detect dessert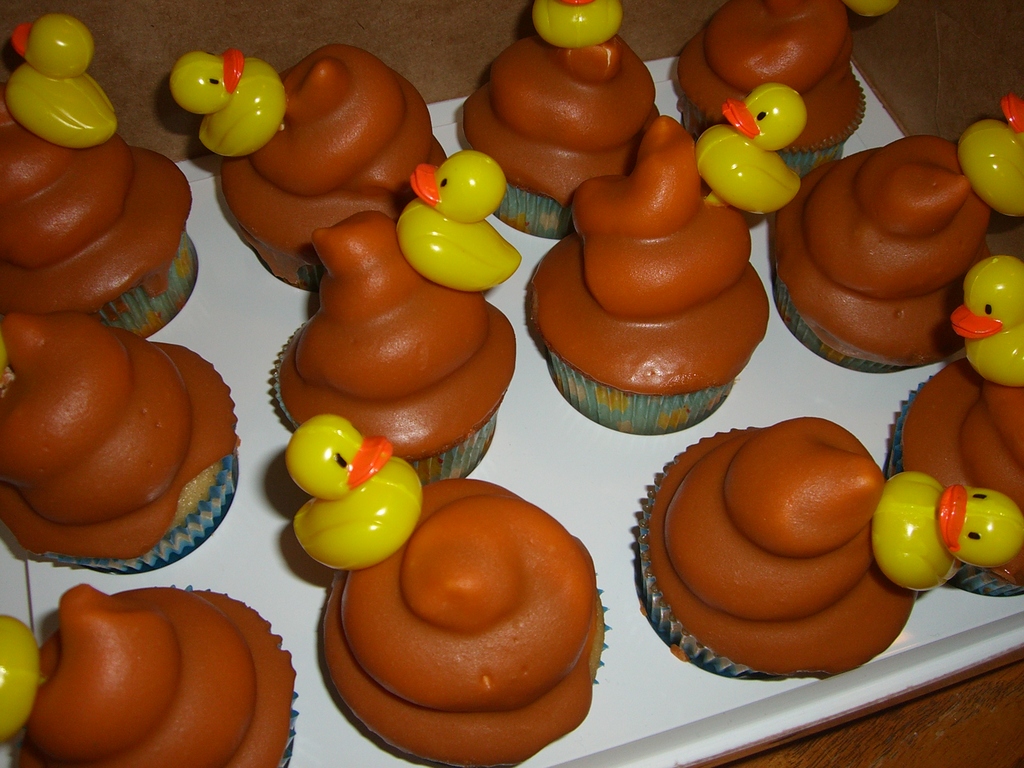
detection(461, 35, 664, 207)
